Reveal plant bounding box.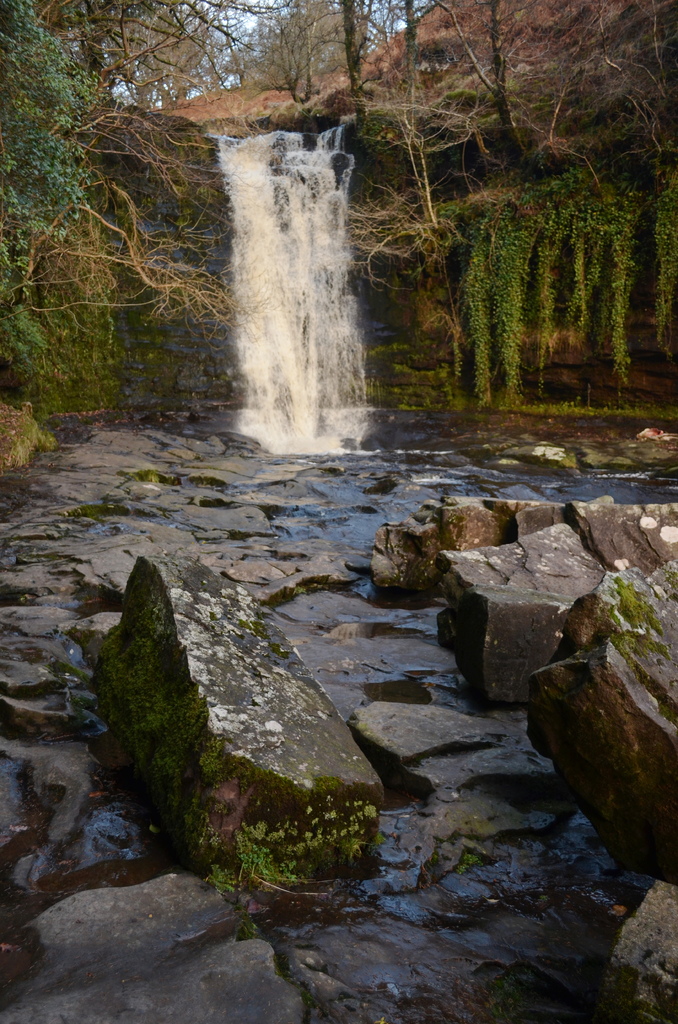
Revealed: box(239, 618, 270, 640).
